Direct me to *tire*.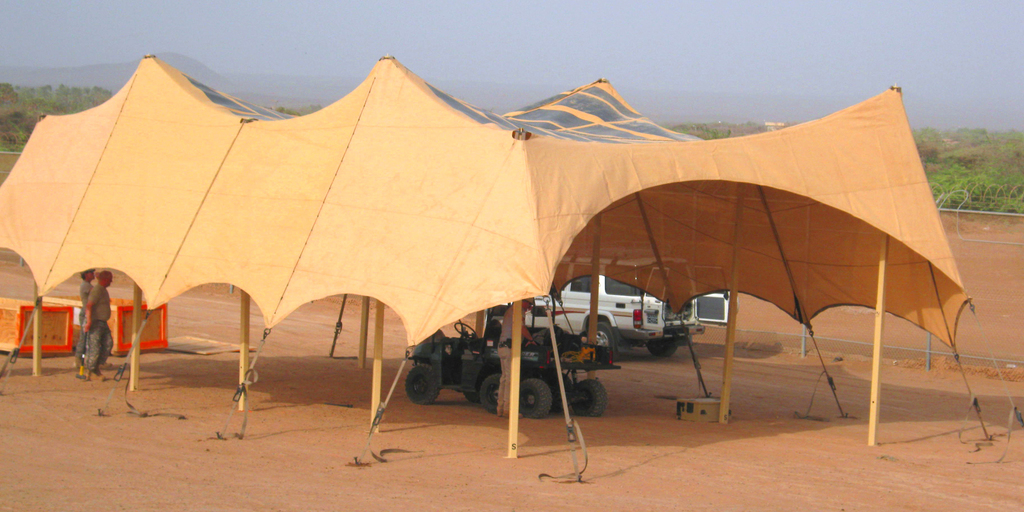
Direction: rect(517, 381, 552, 420).
